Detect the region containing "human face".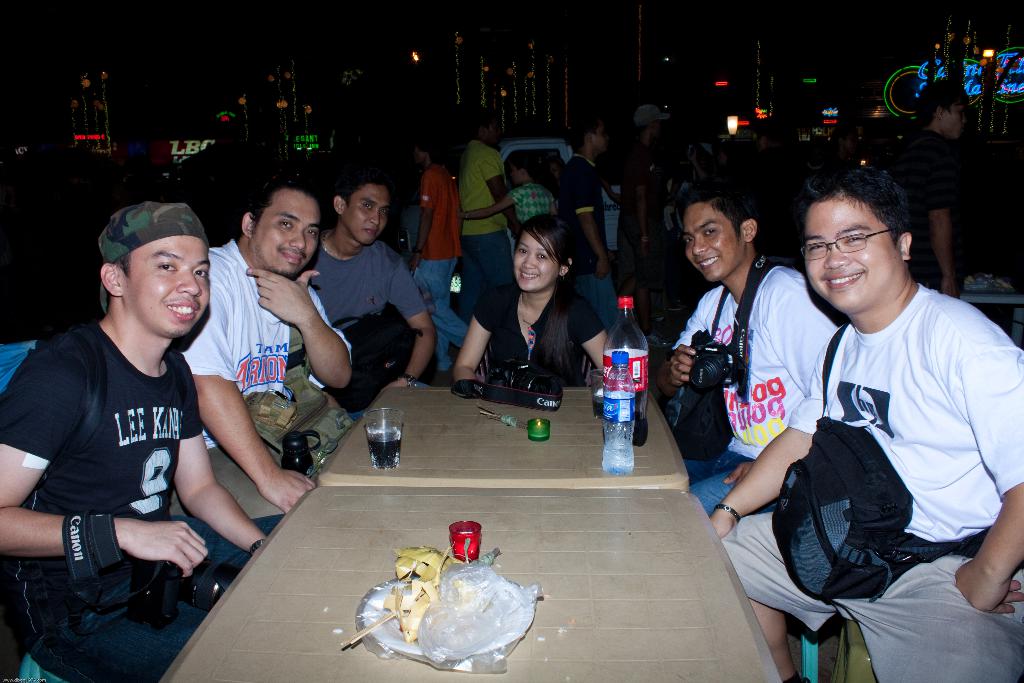
crop(687, 206, 745, 282).
